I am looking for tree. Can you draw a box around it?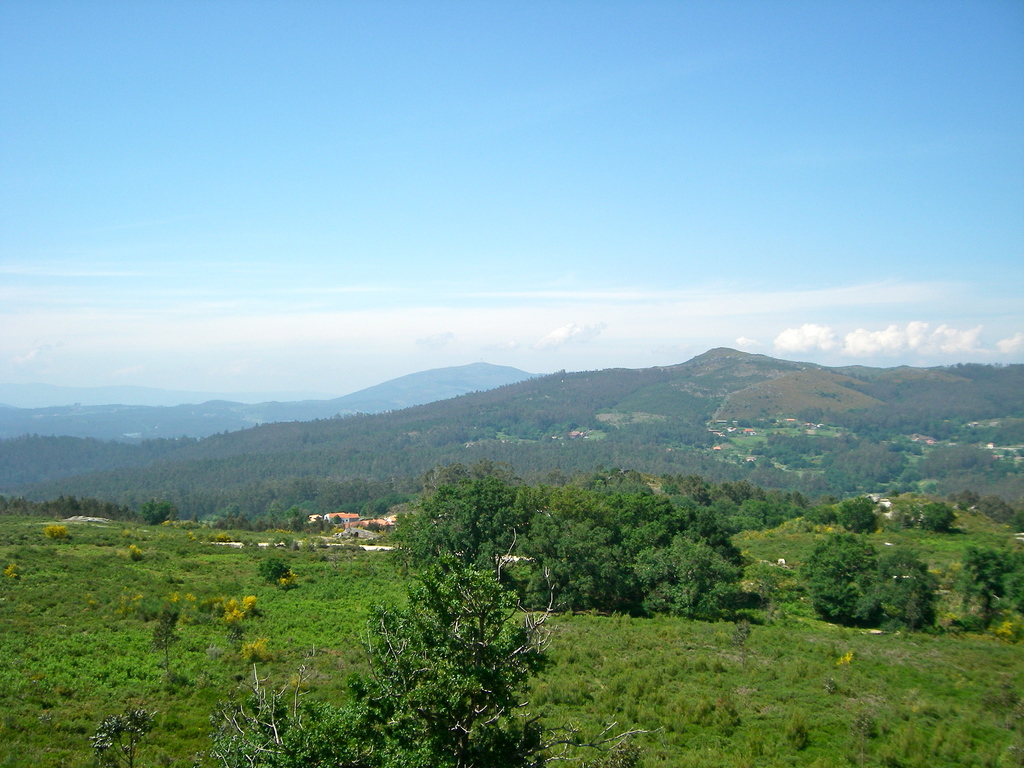
Sure, the bounding box is <region>941, 534, 1023, 639</region>.
